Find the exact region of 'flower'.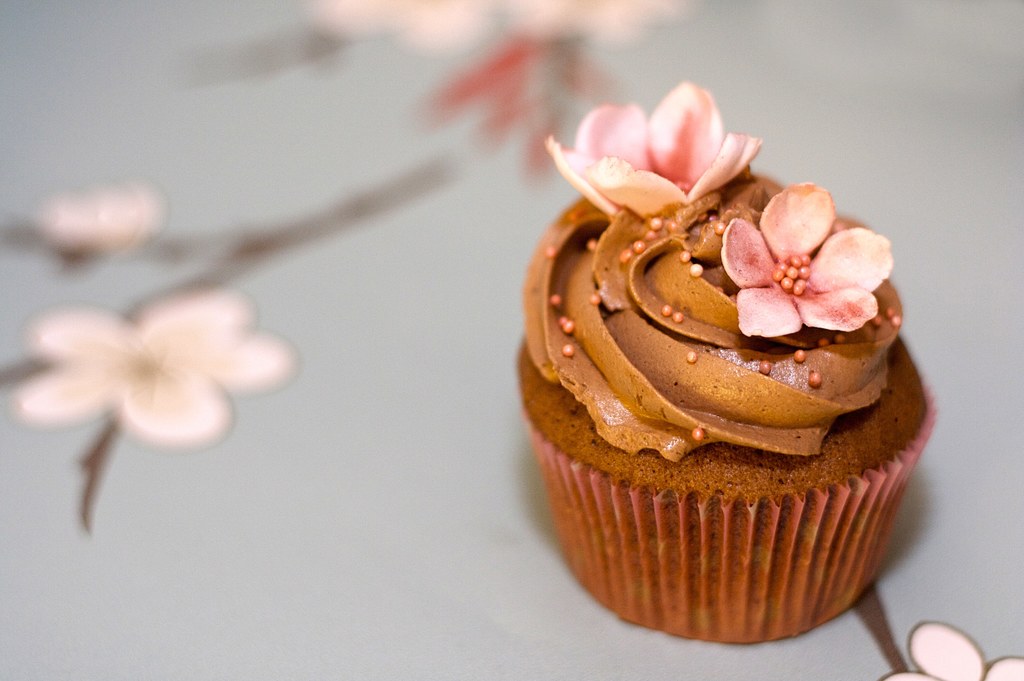
Exact region: (509, 0, 714, 58).
